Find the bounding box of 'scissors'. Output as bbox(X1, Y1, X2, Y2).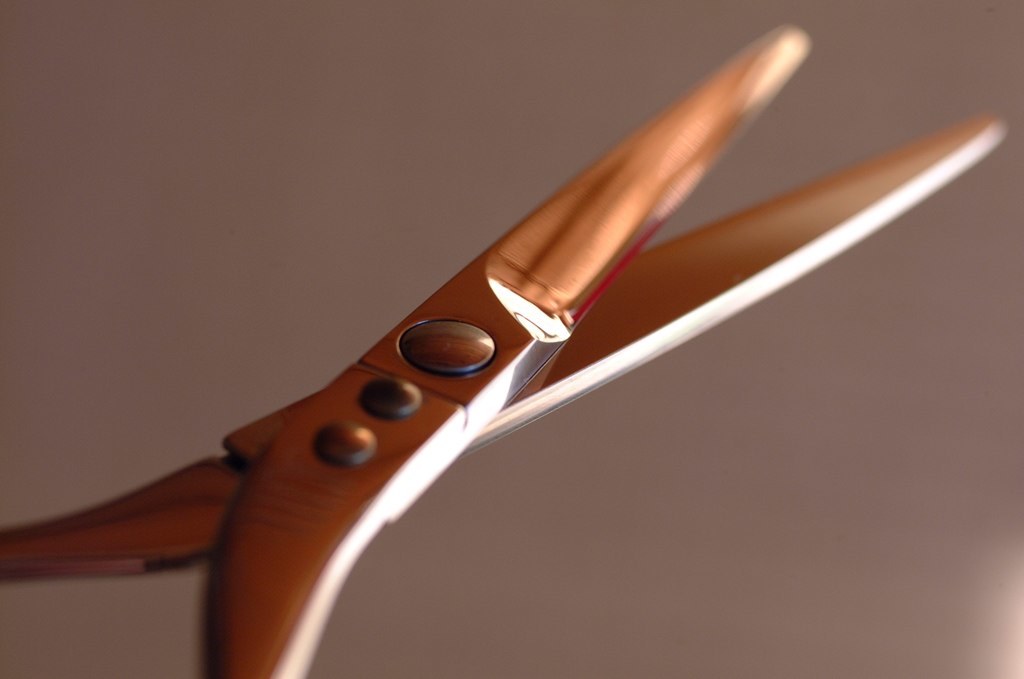
bbox(0, 20, 1020, 677).
